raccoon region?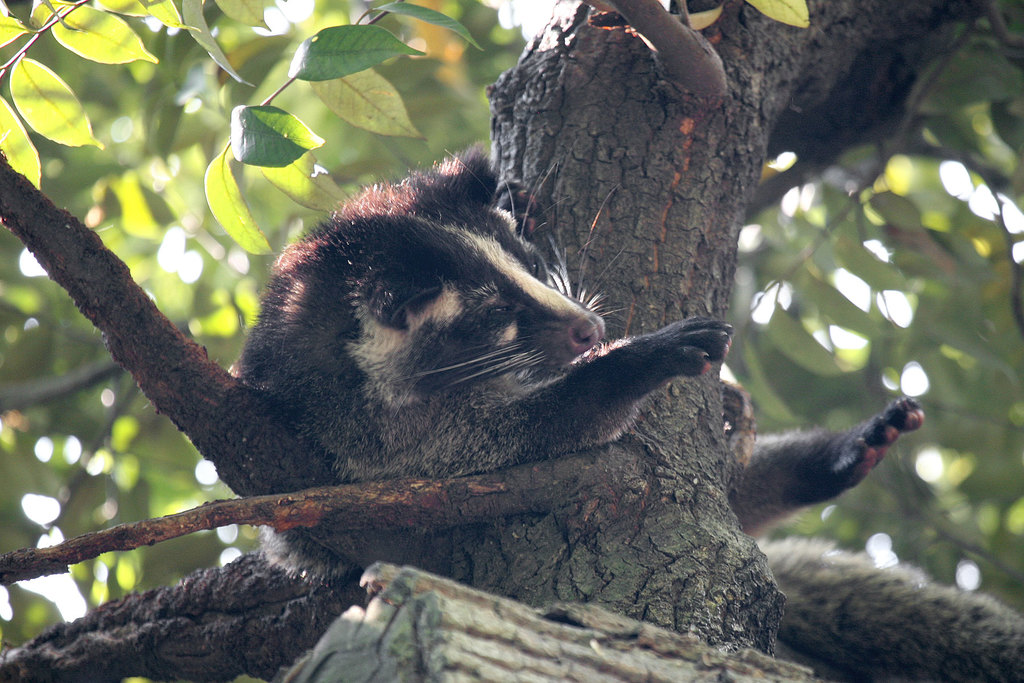
<box>229,139,1023,682</box>
